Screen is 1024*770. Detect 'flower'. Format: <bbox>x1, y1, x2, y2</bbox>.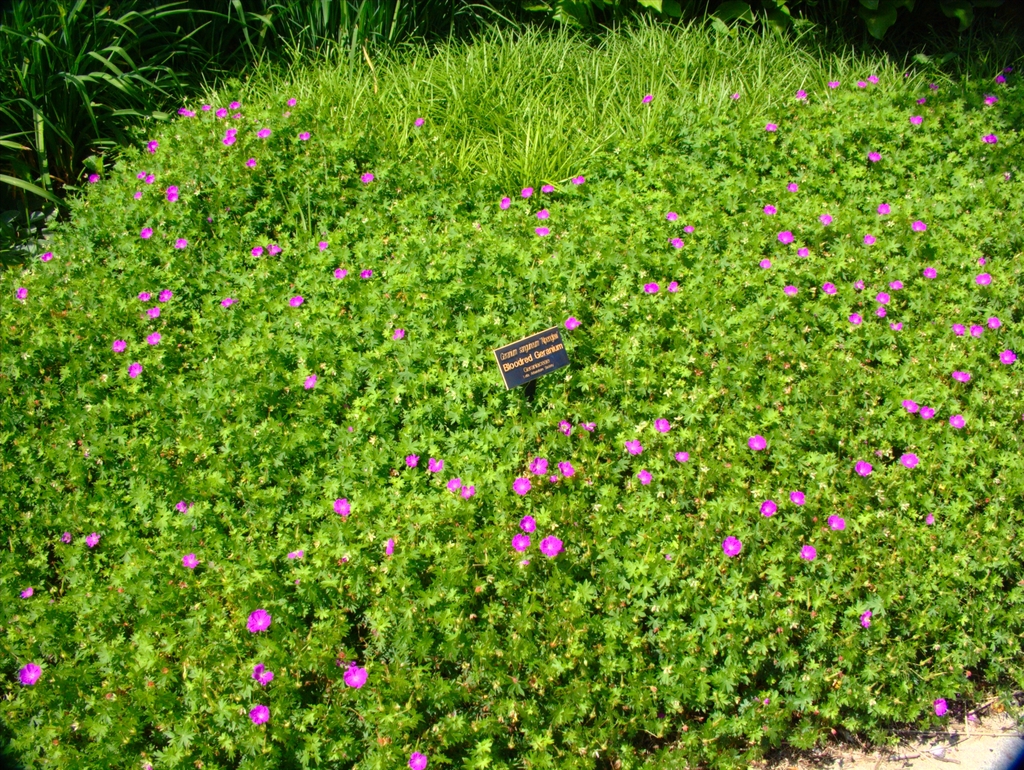
<bbox>360, 171, 375, 183</bbox>.
